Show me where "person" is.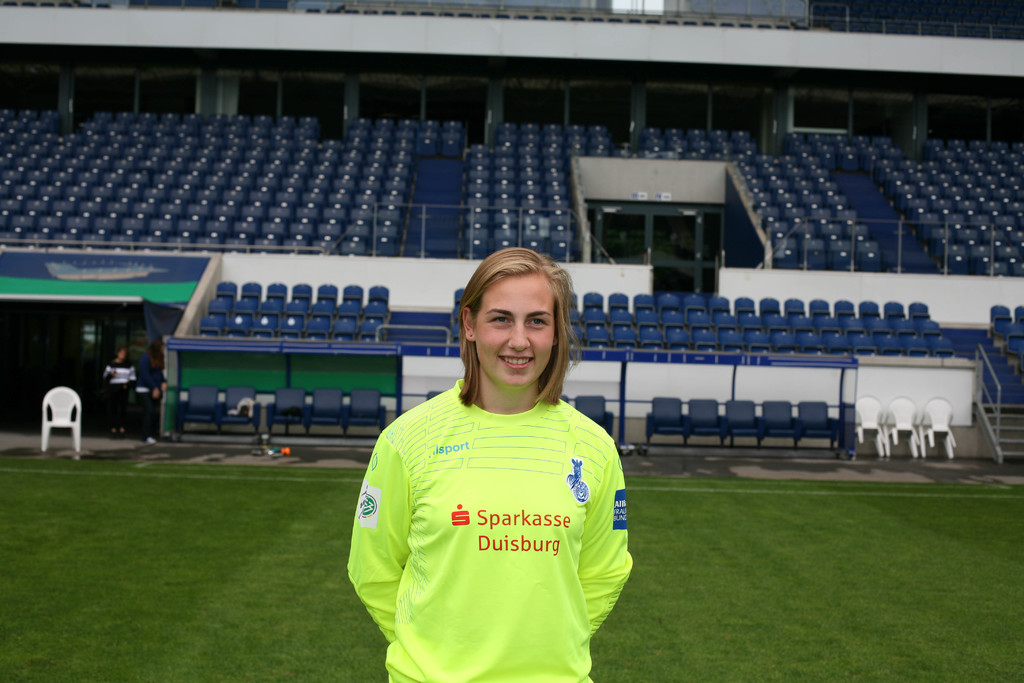
"person" is at 144/347/169/446.
